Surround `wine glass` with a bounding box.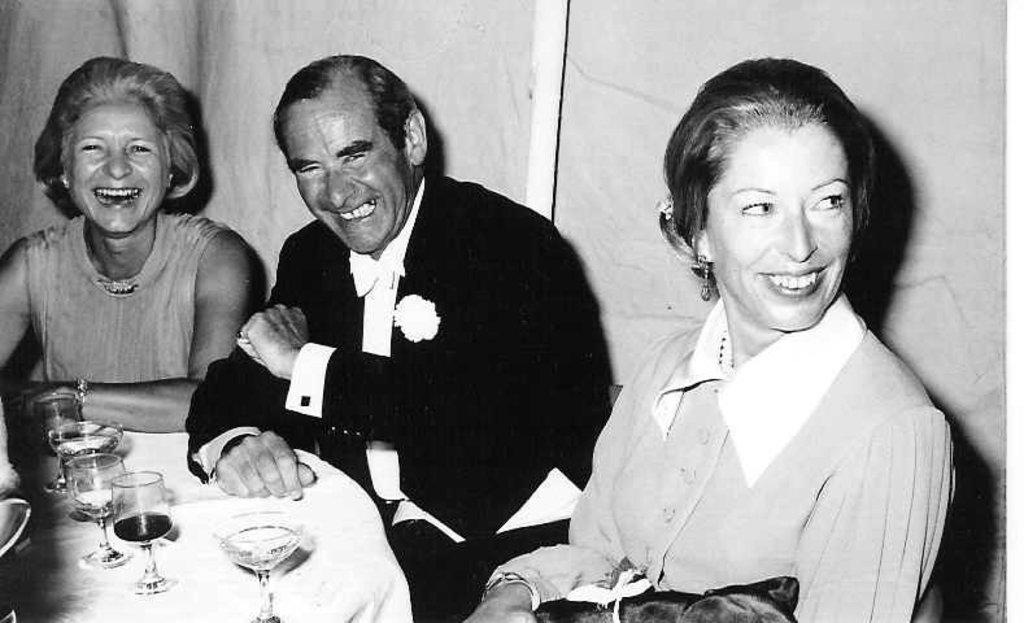
[214,509,299,622].
